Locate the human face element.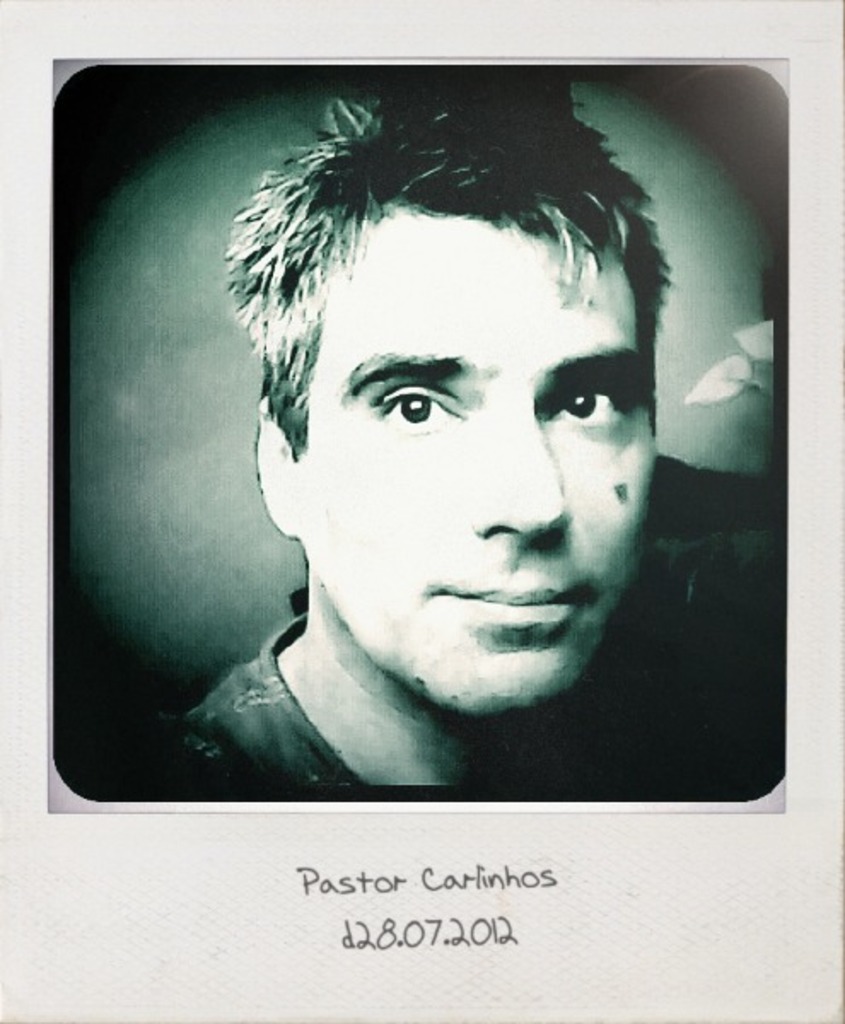
Element bbox: crop(309, 198, 654, 722).
